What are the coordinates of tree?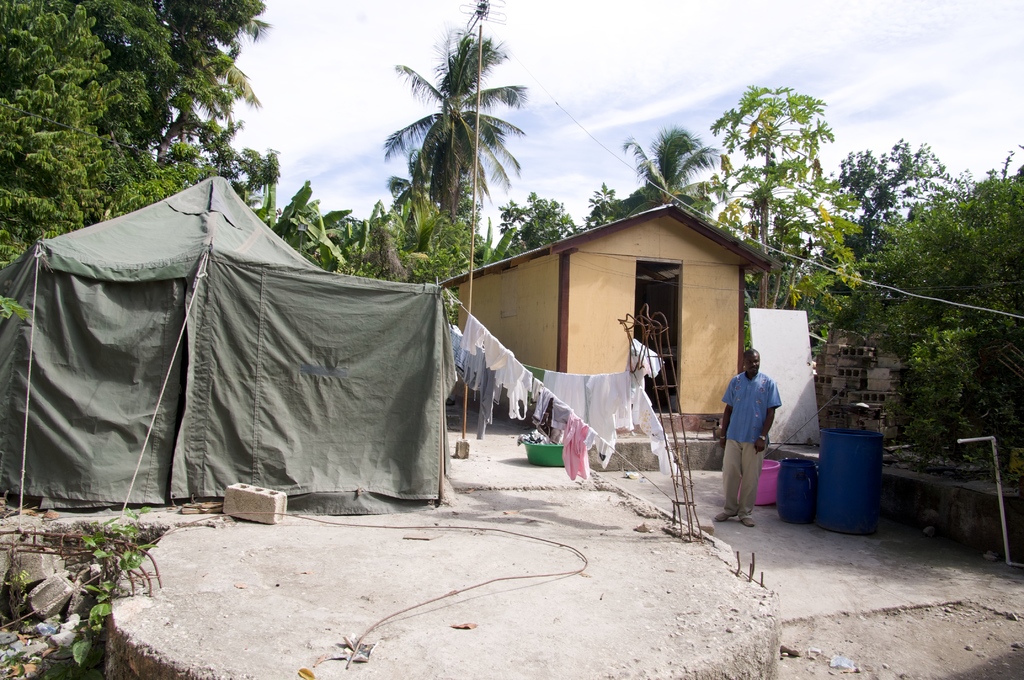
crop(815, 143, 1023, 473).
